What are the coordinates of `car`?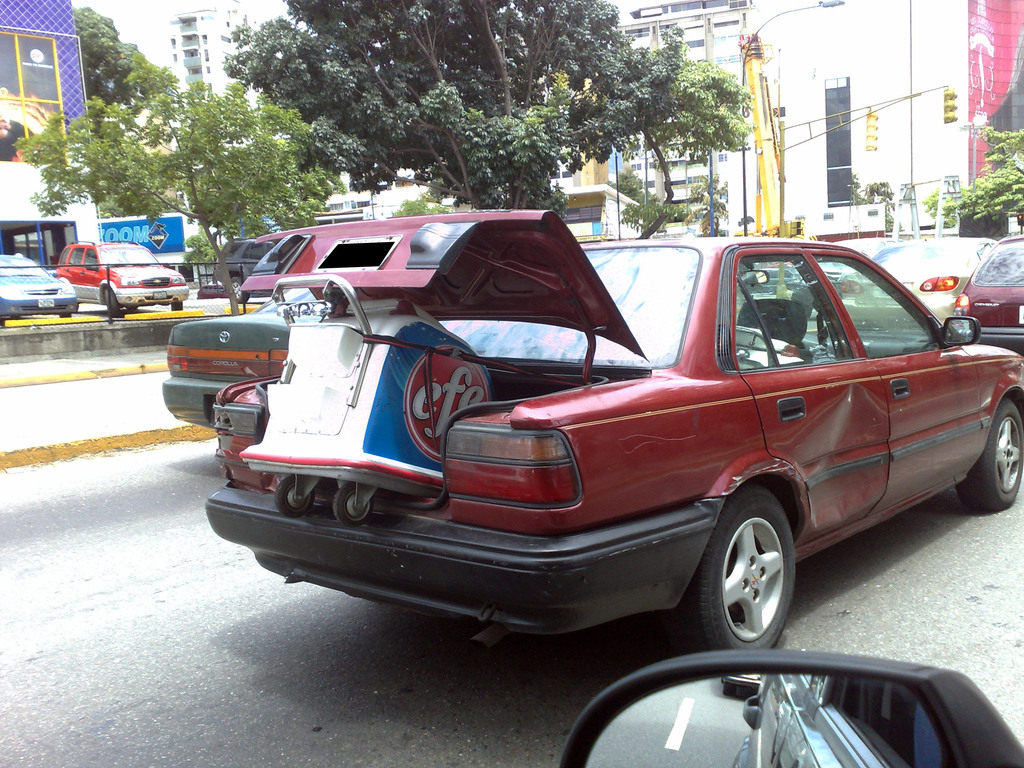
rect(184, 221, 1020, 680).
